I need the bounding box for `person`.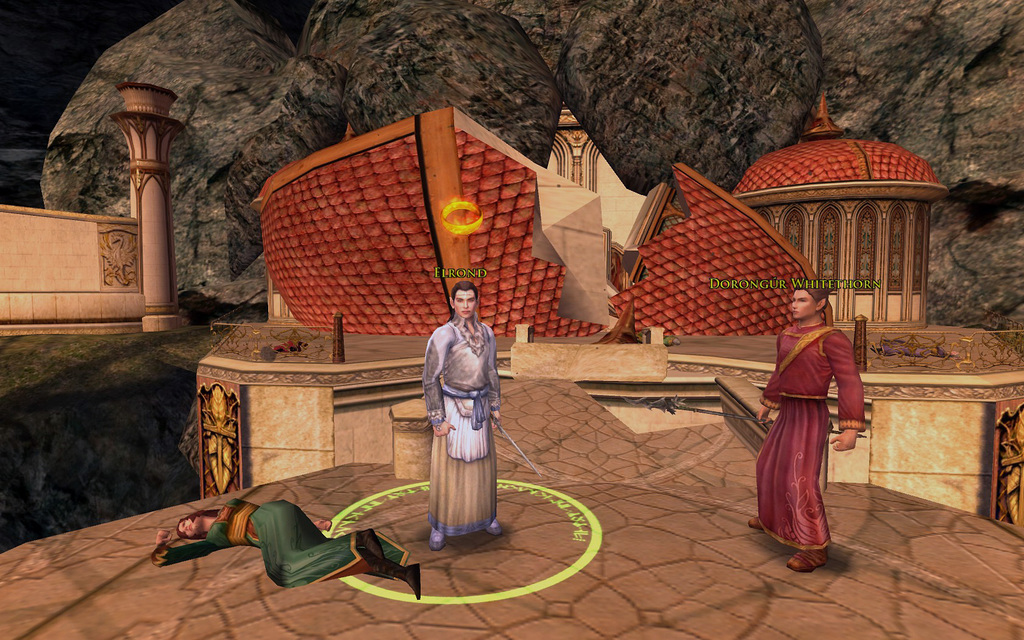
Here it is: bbox=(747, 286, 867, 581).
